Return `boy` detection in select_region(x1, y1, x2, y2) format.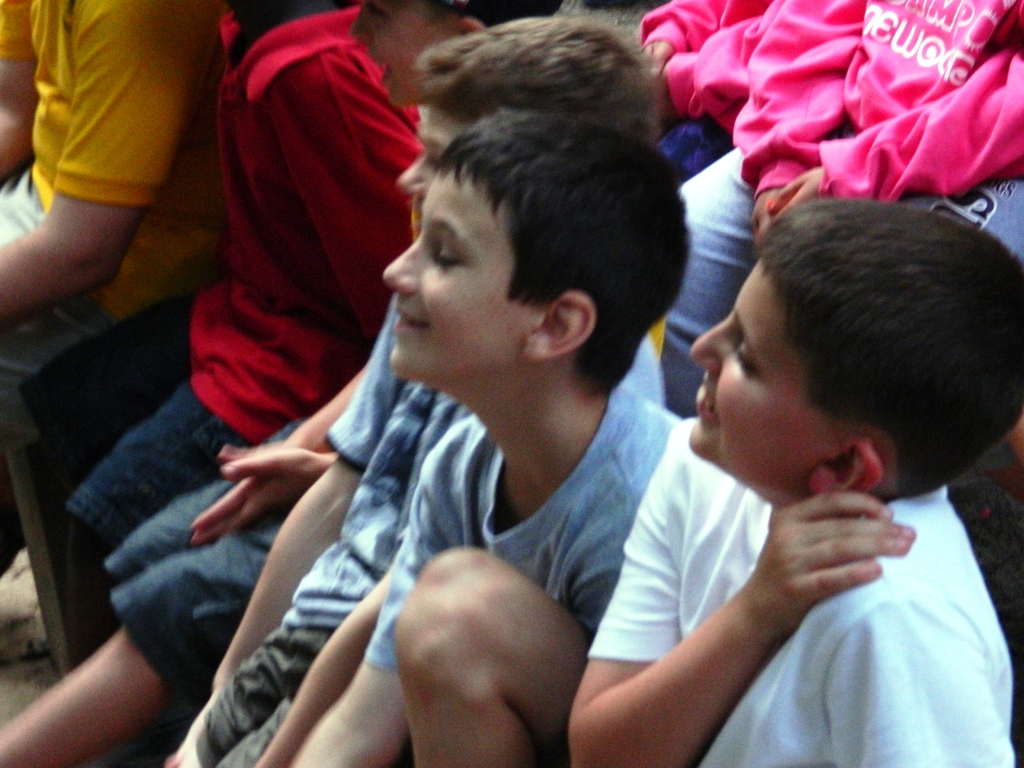
select_region(0, 0, 232, 470).
